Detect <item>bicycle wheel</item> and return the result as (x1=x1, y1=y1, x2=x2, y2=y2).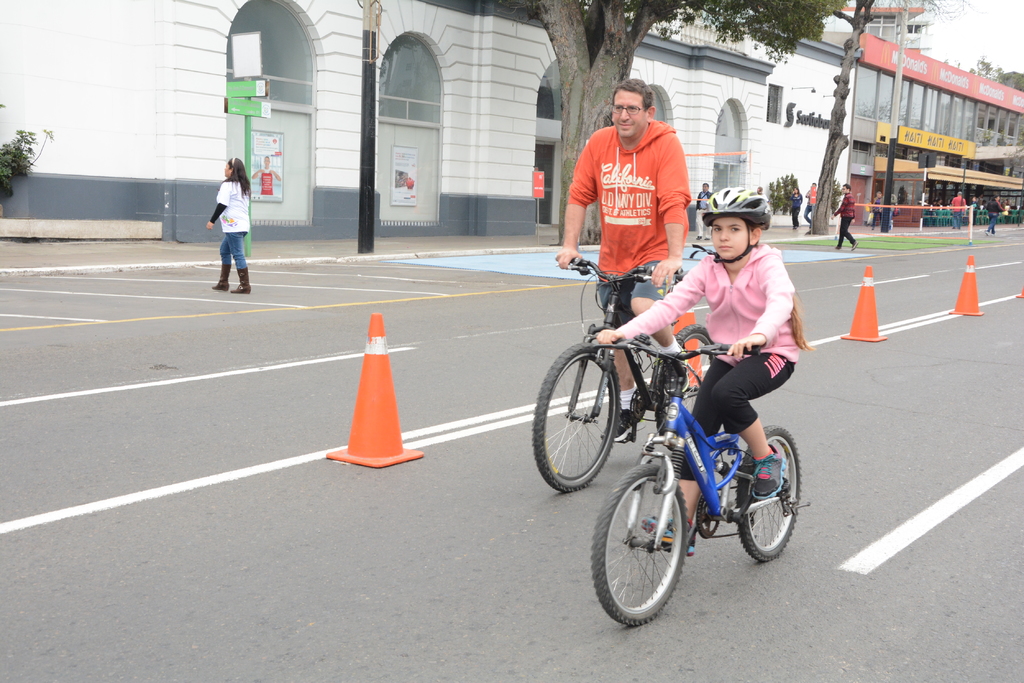
(x1=589, y1=462, x2=688, y2=630).
